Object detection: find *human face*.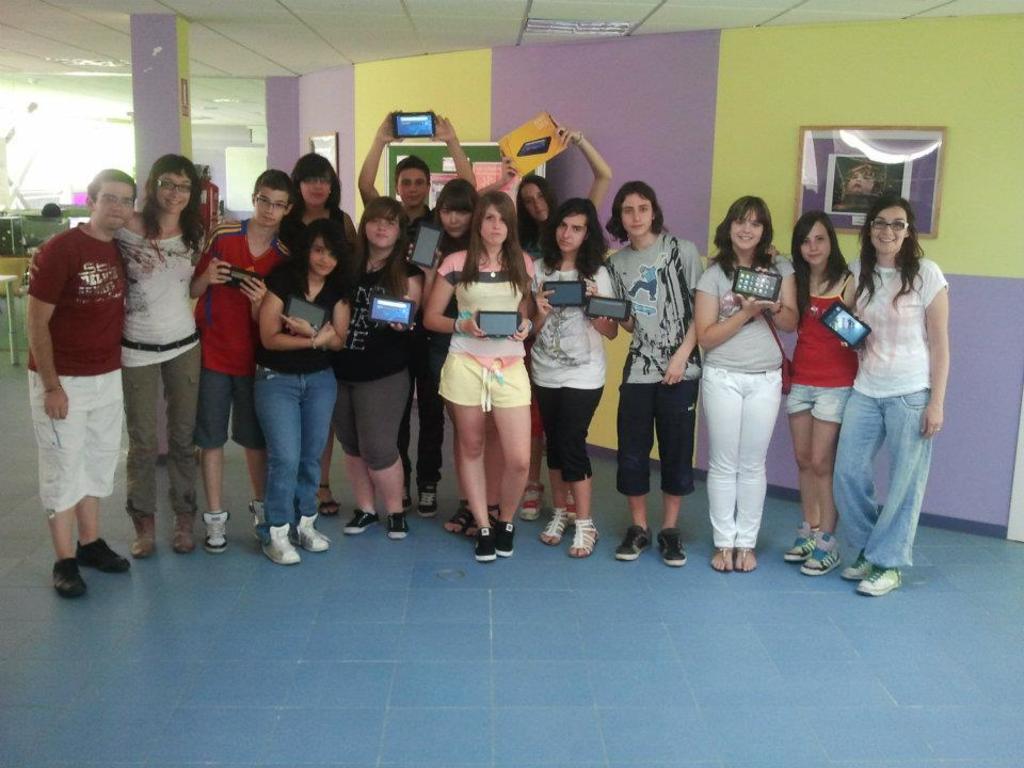
Rect(444, 211, 464, 237).
